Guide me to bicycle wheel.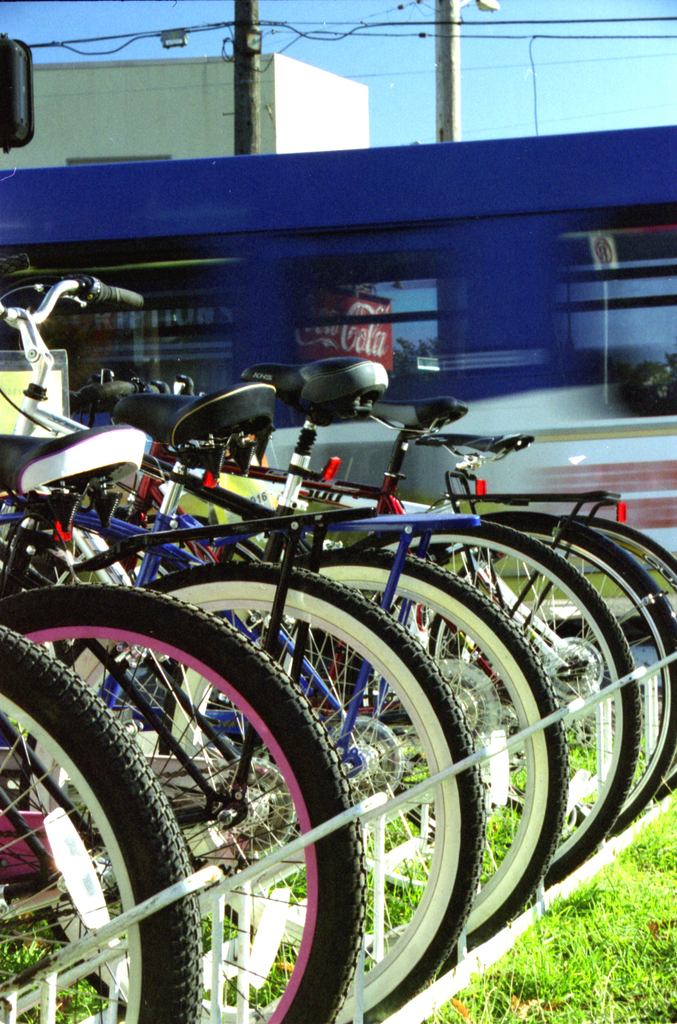
Guidance: box=[19, 564, 486, 1023].
